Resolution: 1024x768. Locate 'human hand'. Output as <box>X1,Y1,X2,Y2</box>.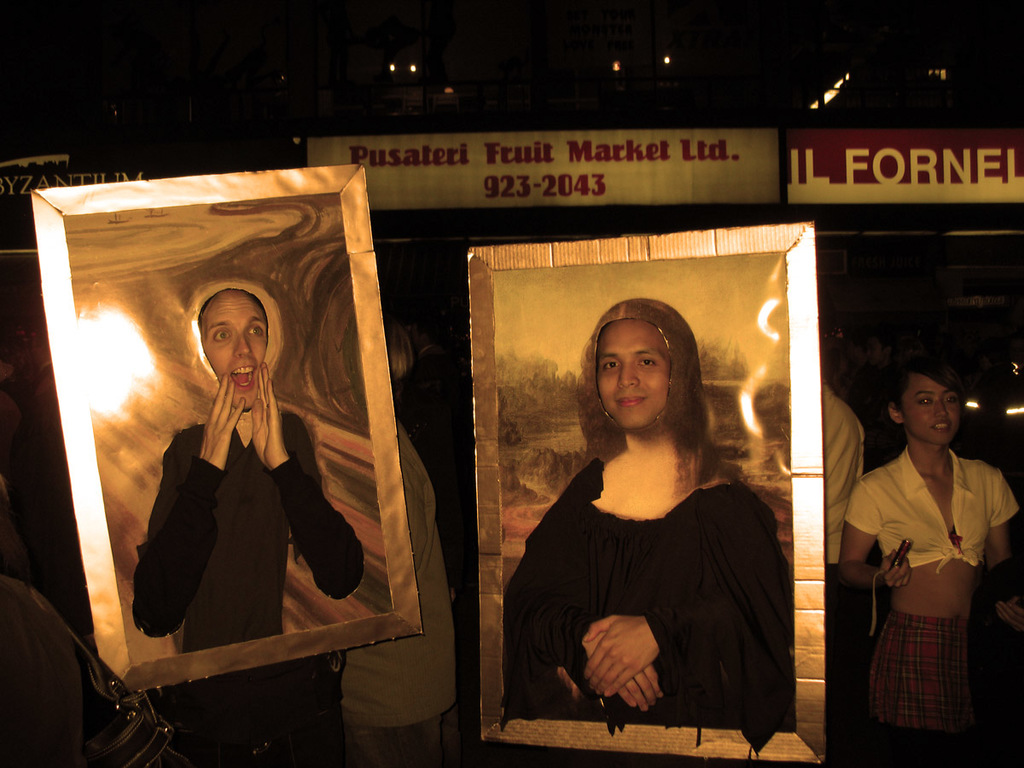
<box>202,370,247,468</box>.
